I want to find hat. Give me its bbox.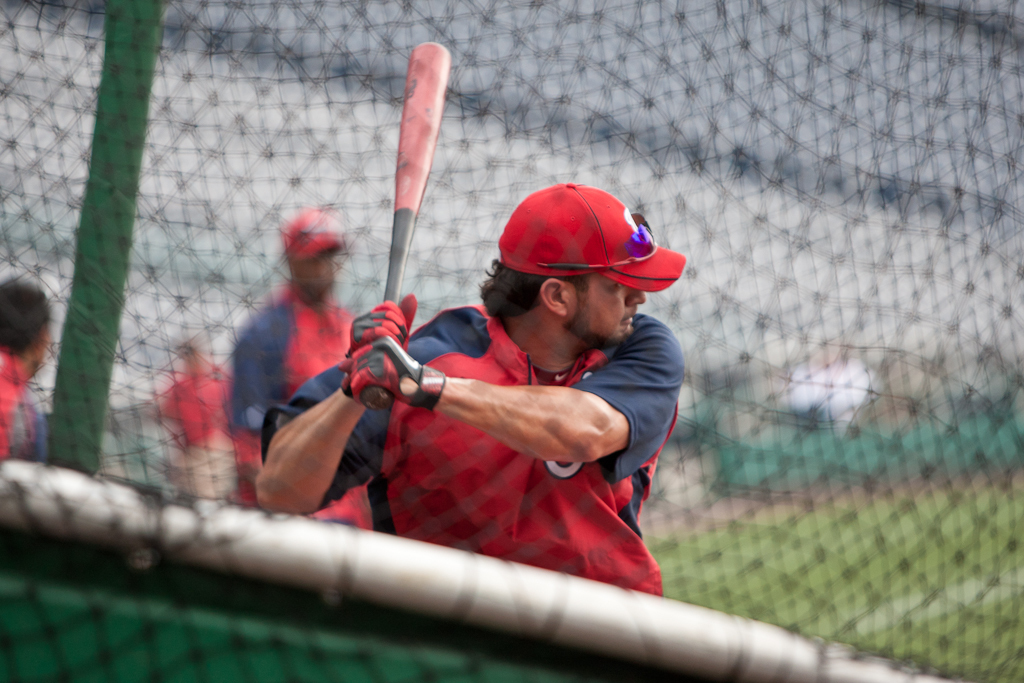
(x1=500, y1=182, x2=689, y2=296).
